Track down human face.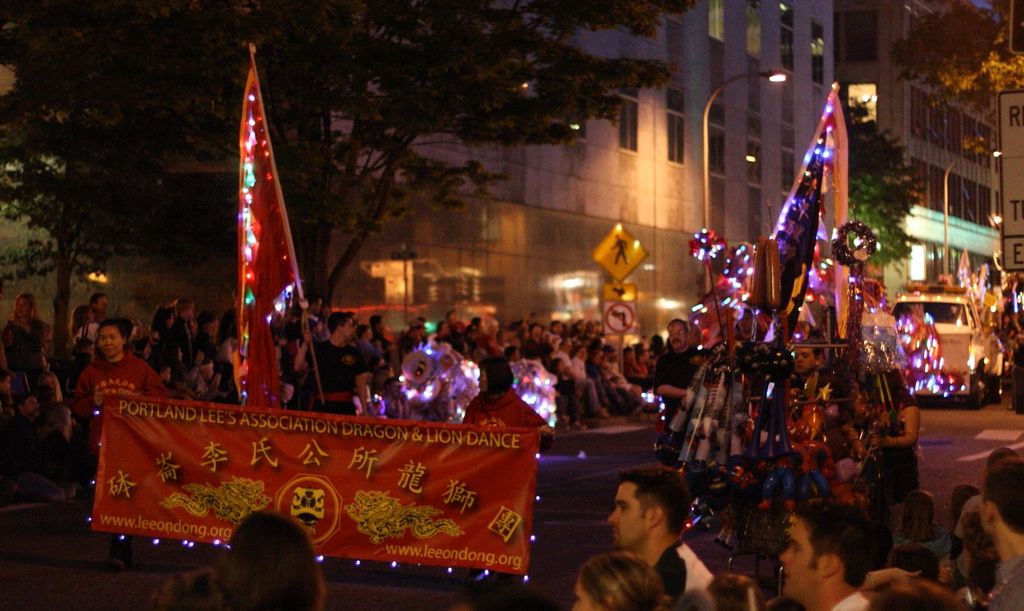
Tracked to box=[667, 321, 687, 352].
